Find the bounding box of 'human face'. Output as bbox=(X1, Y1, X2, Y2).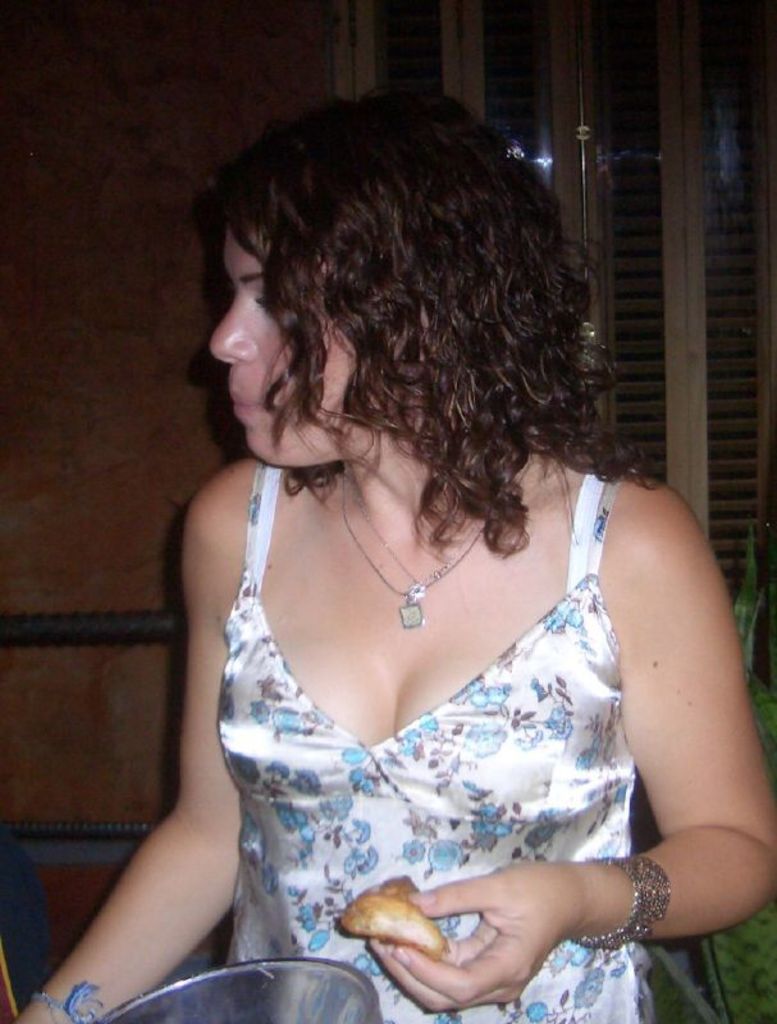
bbox=(210, 230, 353, 465).
